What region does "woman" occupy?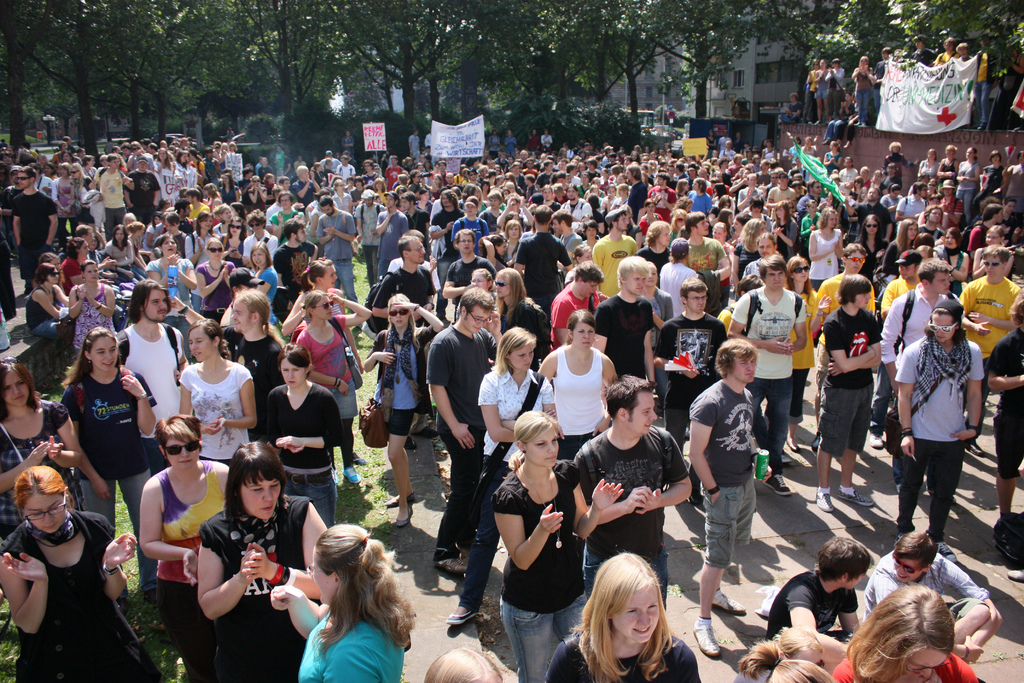
select_region(204, 188, 216, 215).
